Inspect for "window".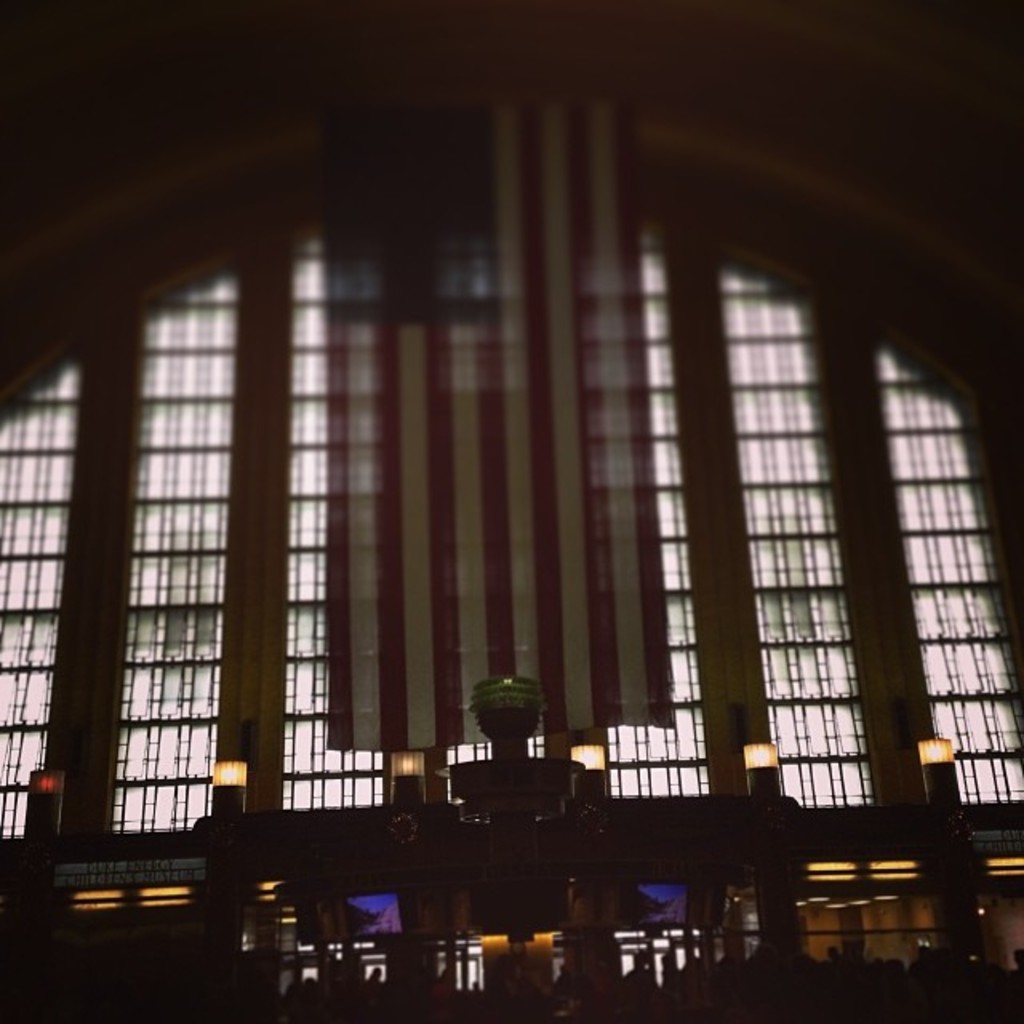
Inspection: x1=778 y1=763 x2=880 y2=808.
